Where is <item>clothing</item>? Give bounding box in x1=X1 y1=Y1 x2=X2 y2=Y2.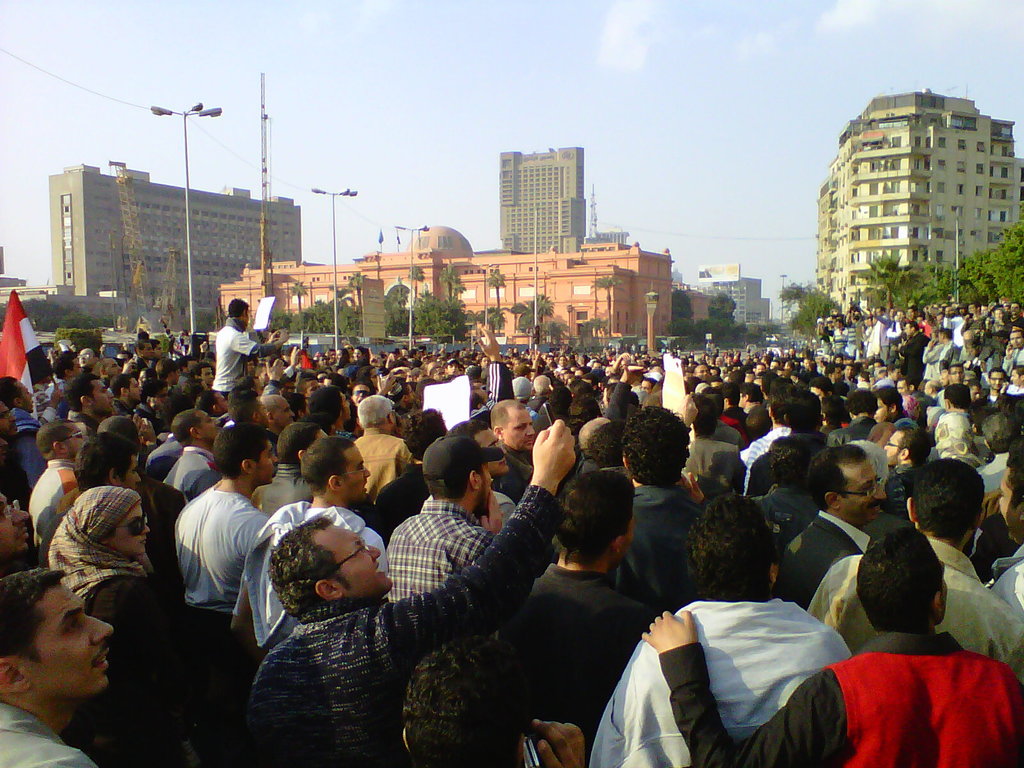
x1=845 y1=410 x2=883 y2=449.
